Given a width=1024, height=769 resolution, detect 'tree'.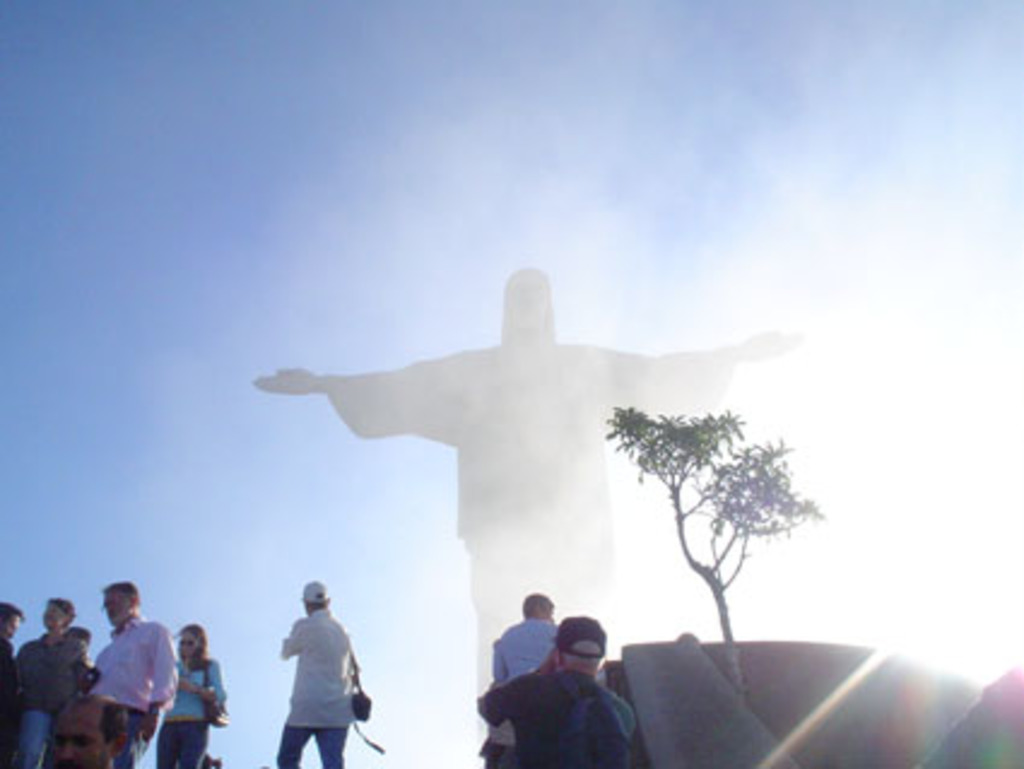
x1=588 y1=378 x2=819 y2=651.
